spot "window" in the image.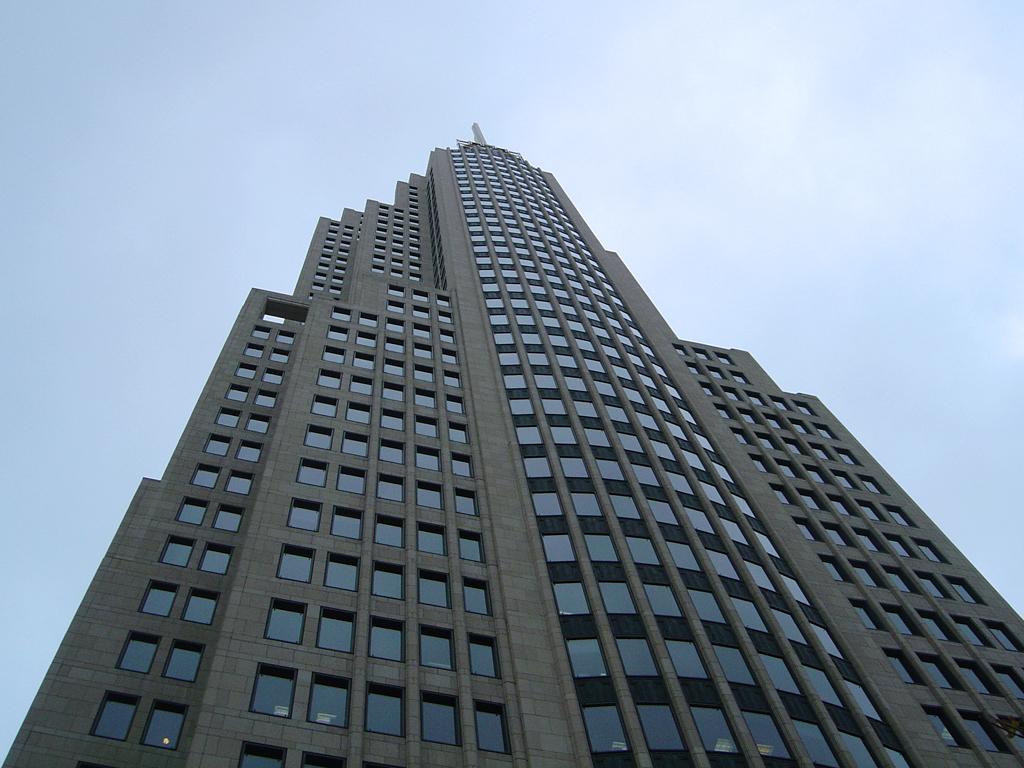
"window" found at locate(457, 493, 476, 518).
